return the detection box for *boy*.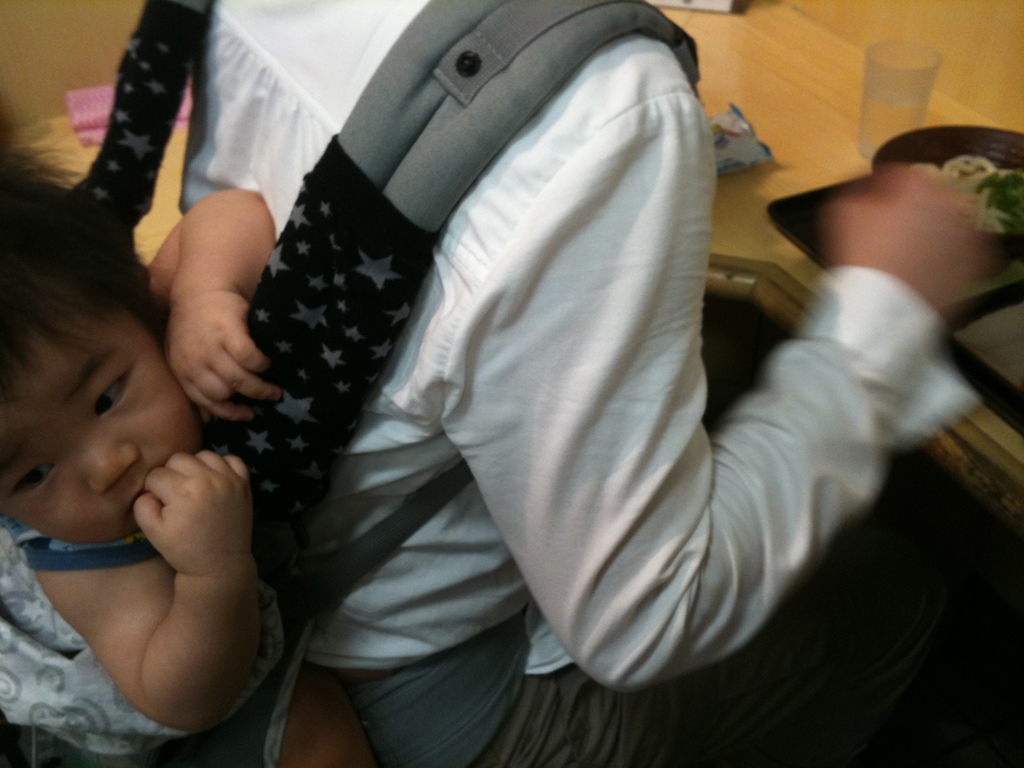
left=0, top=87, right=338, bottom=767.
